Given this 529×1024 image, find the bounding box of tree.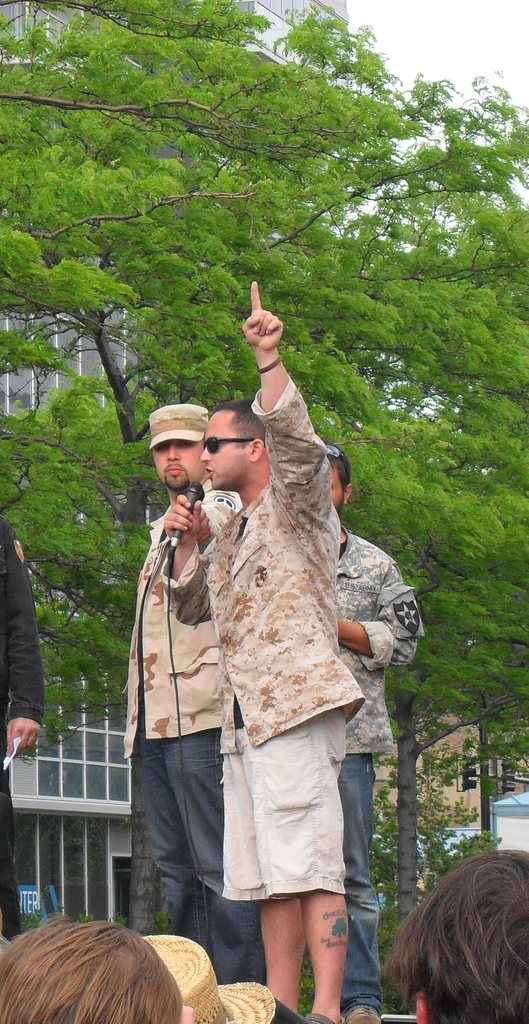
locate(0, 0, 528, 798).
